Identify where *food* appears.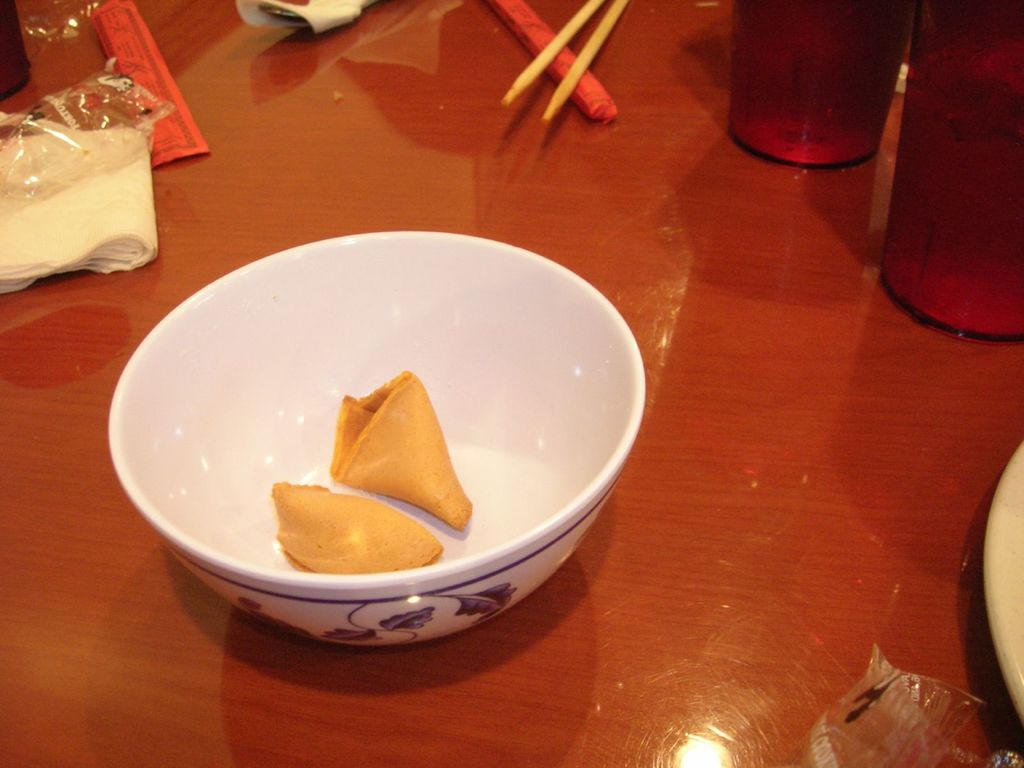
Appears at {"x1": 271, "y1": 479, "x2": 443, "y2": 575}.
